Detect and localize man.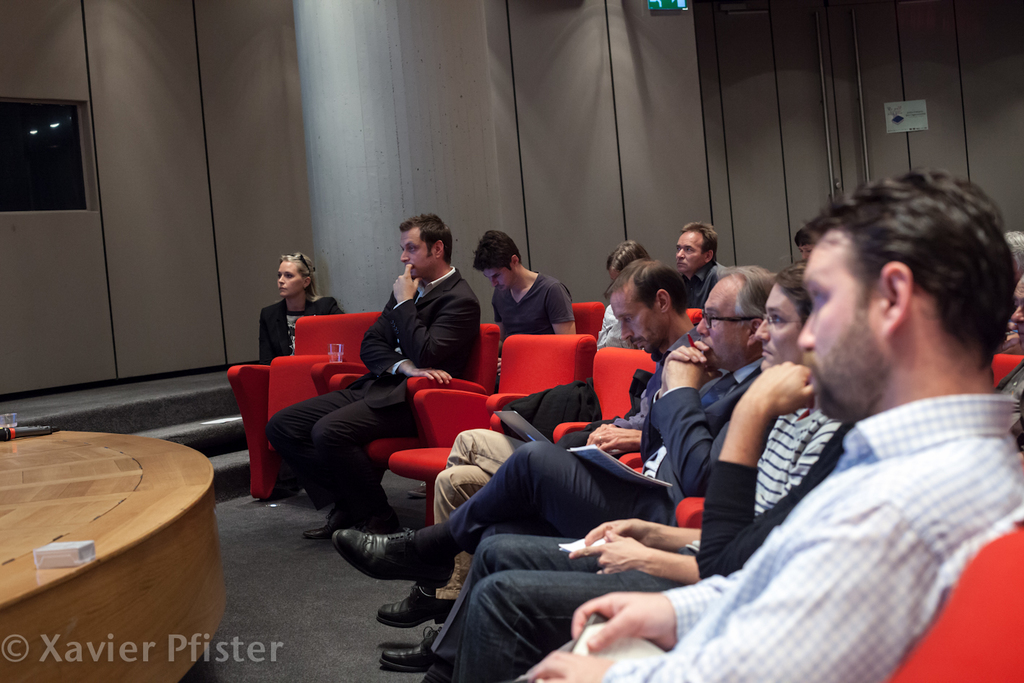
Localized at x1=373, y1=256, x2=715, y2=631.
